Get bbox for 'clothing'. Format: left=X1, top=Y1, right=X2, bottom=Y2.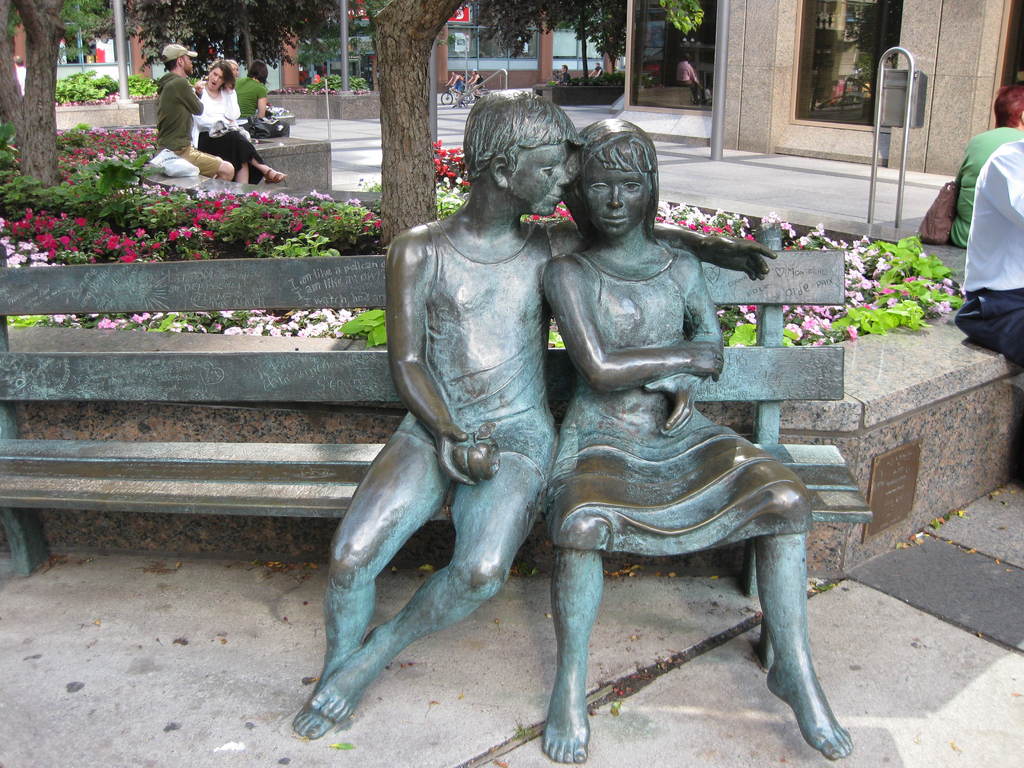
left=235, top=77, right=270, bottom=127.
